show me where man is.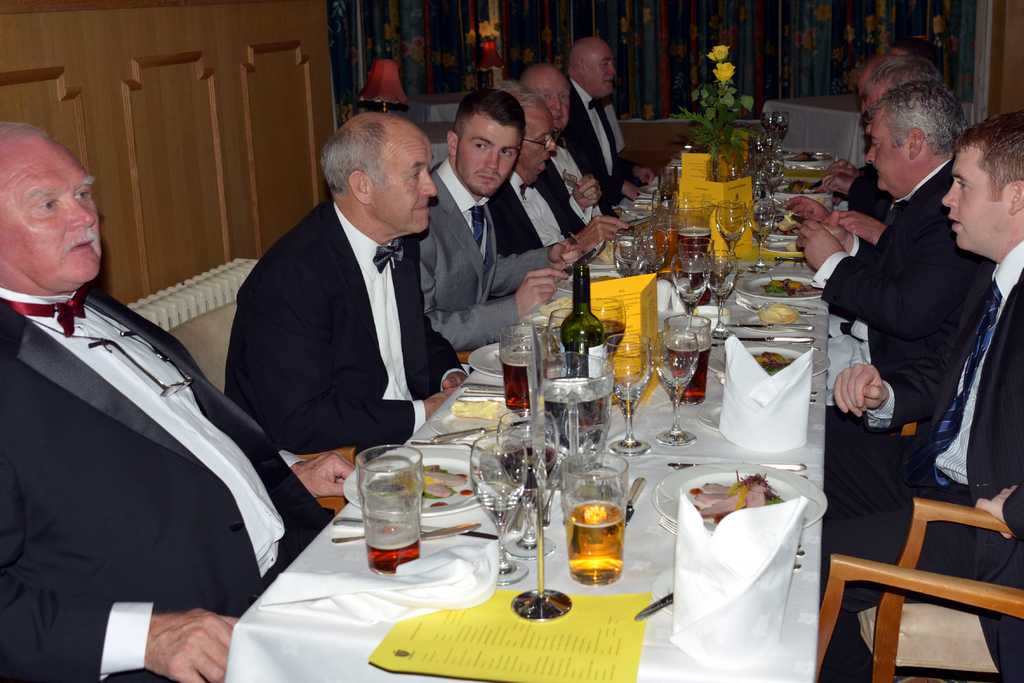
man is at (823, 117, 1023, 682).
